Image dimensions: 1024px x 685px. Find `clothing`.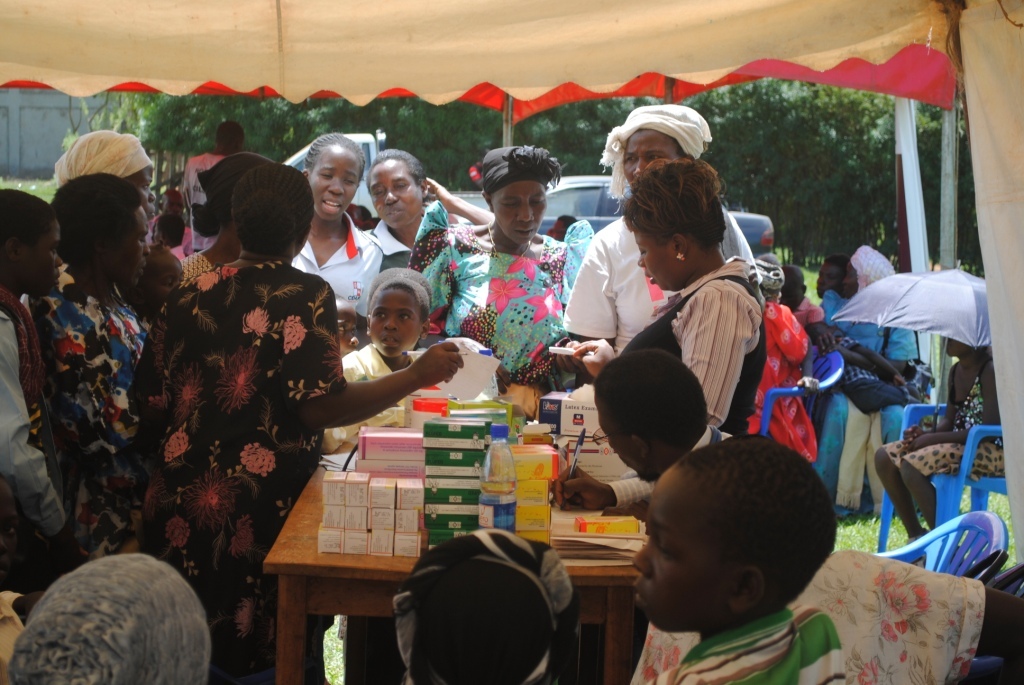
BBox(559, 212, 679, 349).
